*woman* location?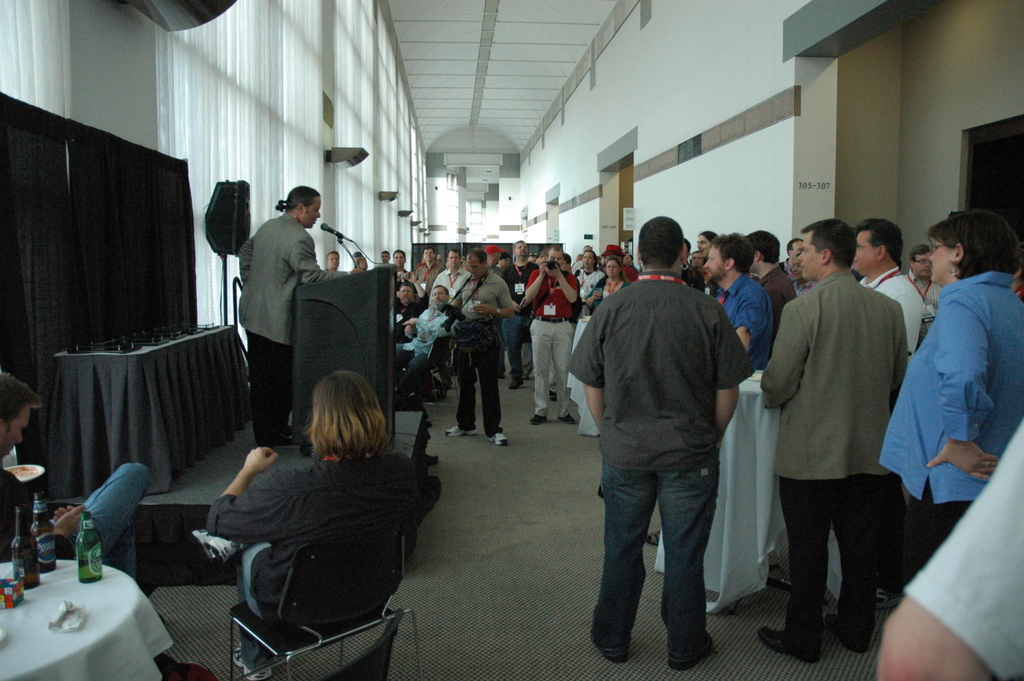
<bbox>188, 365, 424, 680</bbox>
